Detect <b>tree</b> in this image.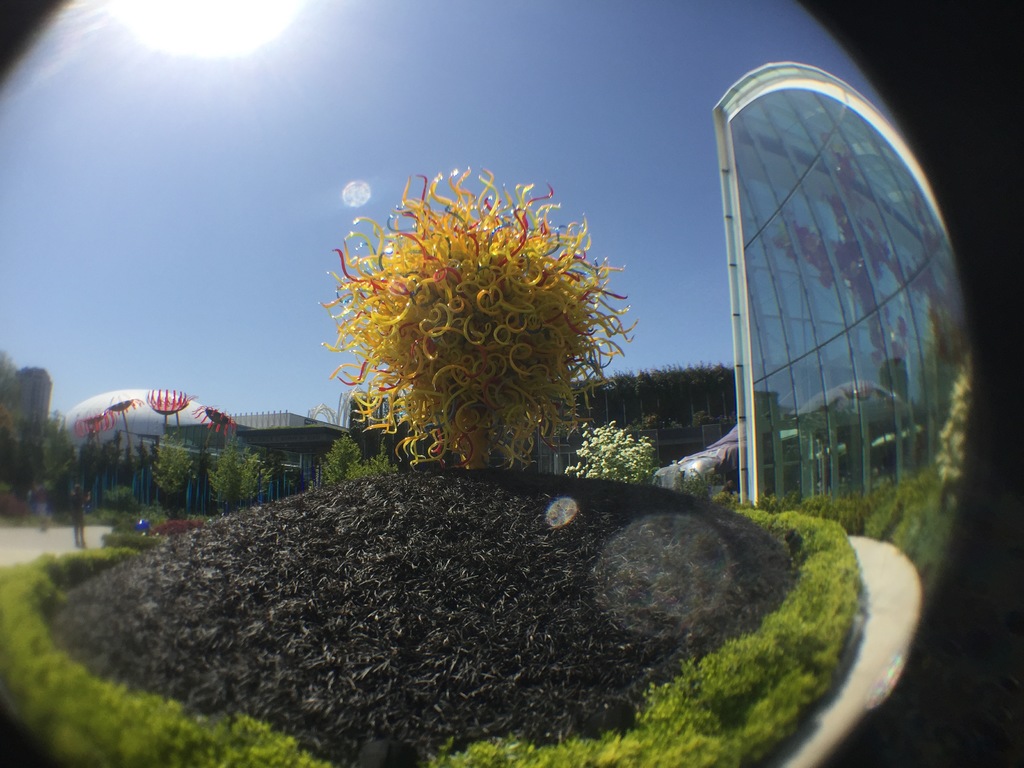
Detection: crop(204, 435, 271, 508).
